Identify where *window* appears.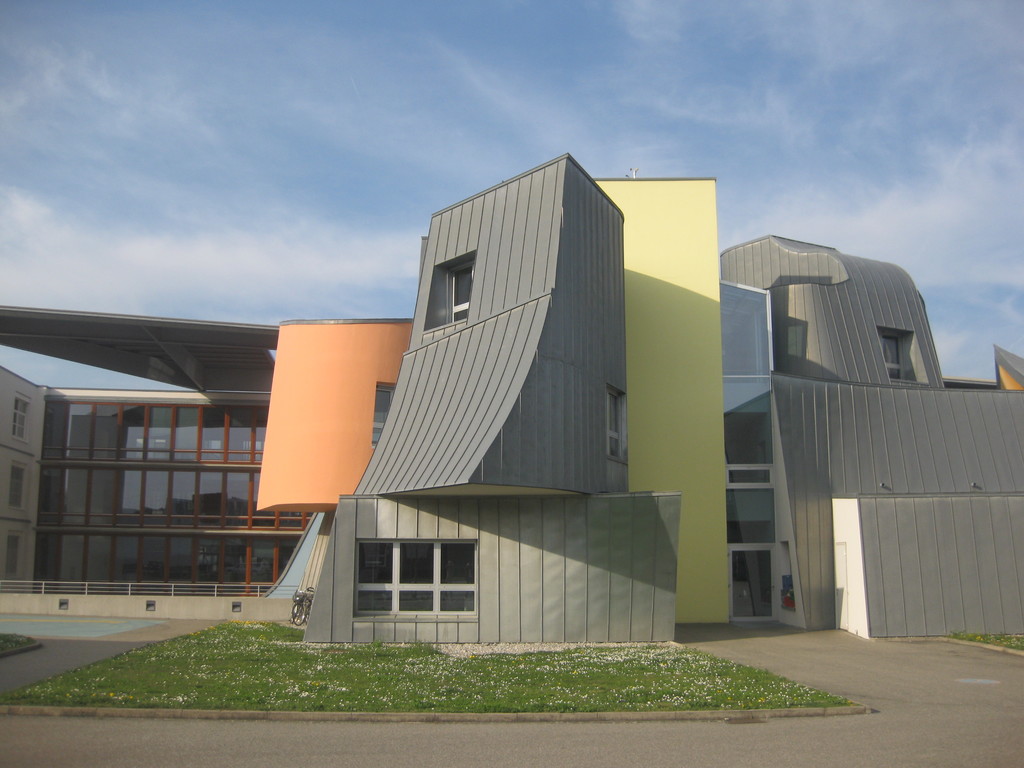
Appears at {"x1": 605, "y1": 387, "x2": 625, "y2": 464}.
